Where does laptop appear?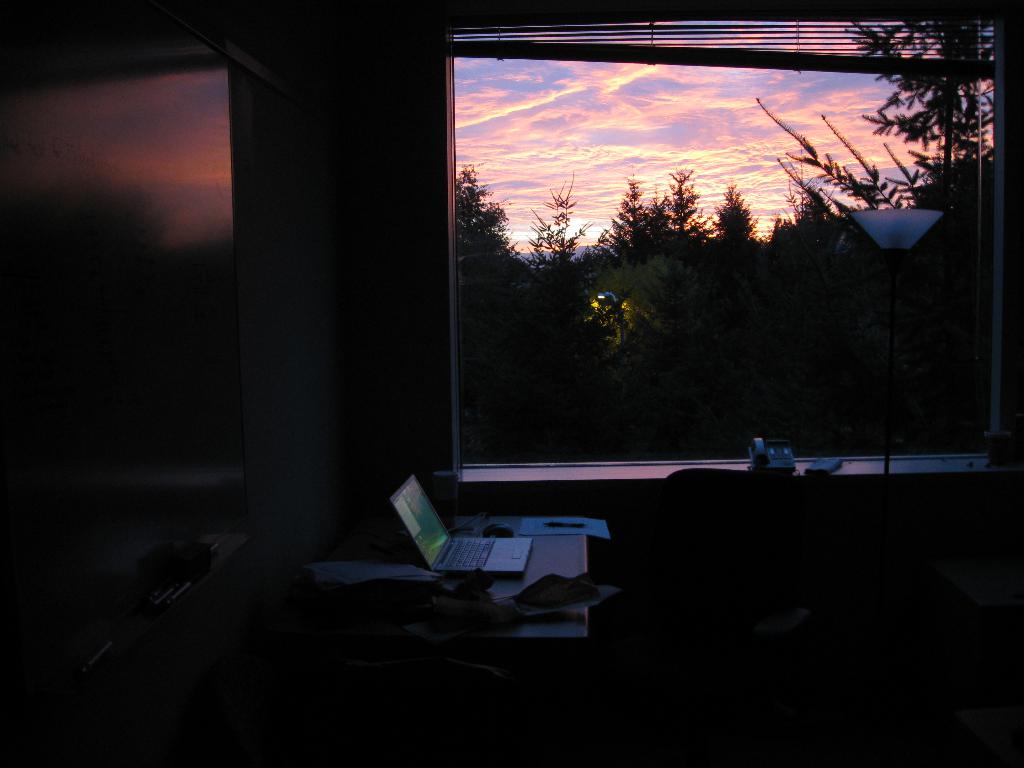
Appears at <region>384, 472, 532, 584</region>.
